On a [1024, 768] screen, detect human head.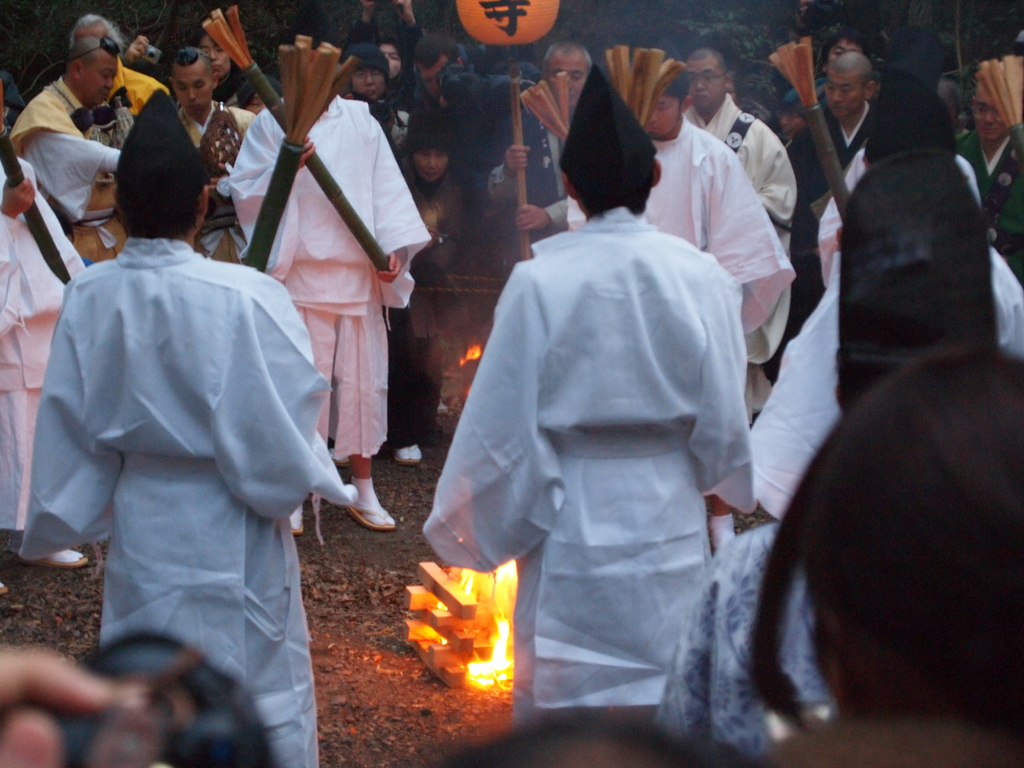
box(71, 12, 123, 49).
